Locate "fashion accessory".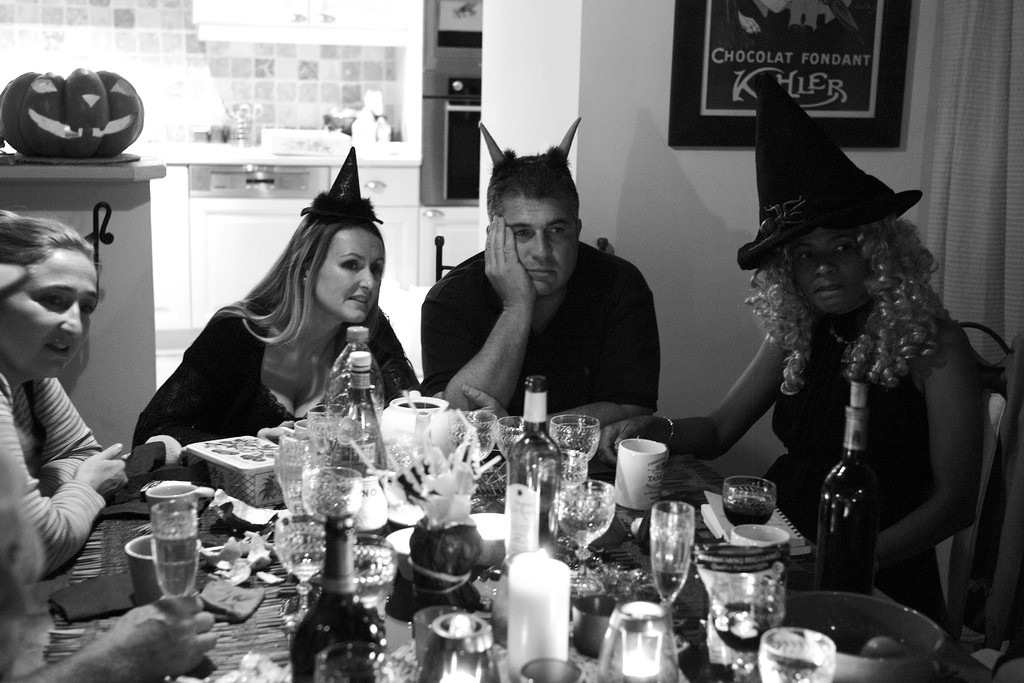
Bounding box: BBox(828, 317, 858, 366).
